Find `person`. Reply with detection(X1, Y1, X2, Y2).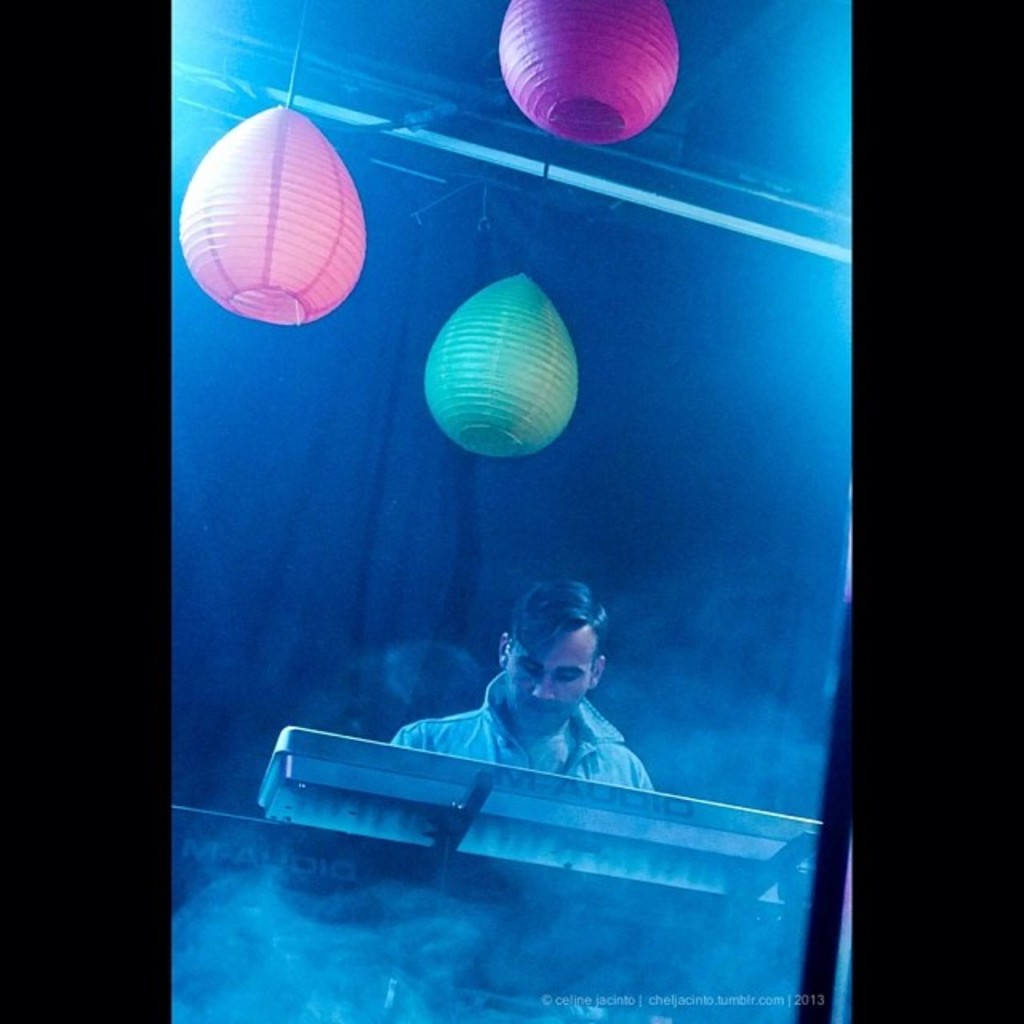
detection(422, 566, 651, 834).
